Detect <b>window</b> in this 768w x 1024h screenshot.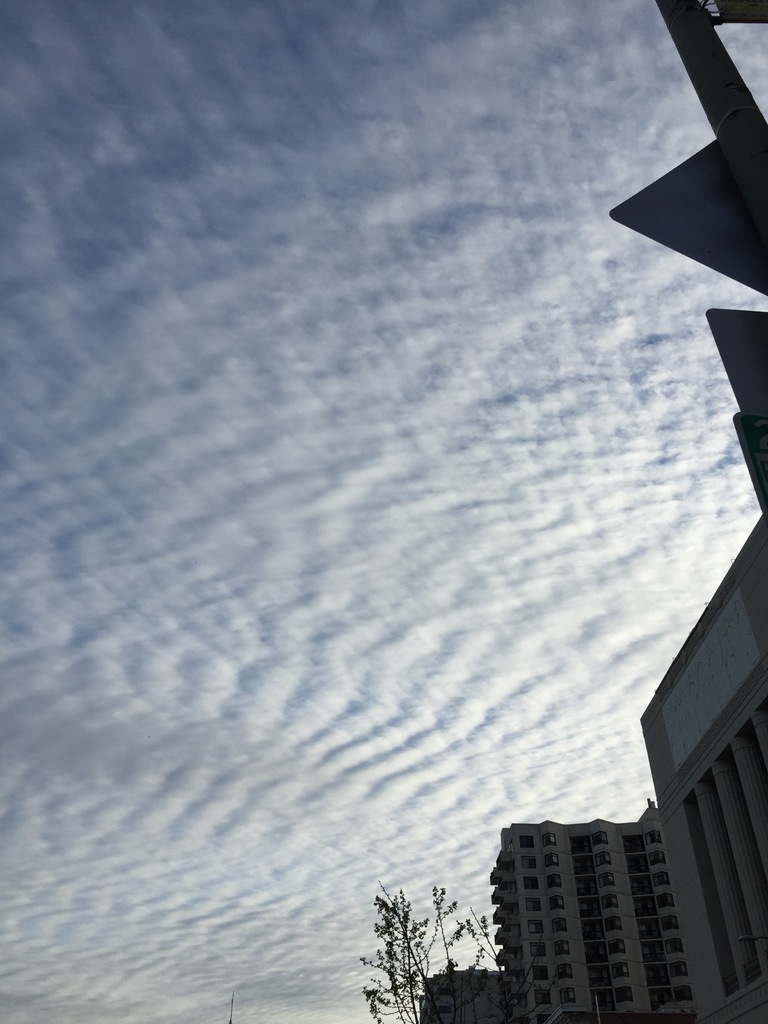
Detection: crop(614, 963, 627, 975).
